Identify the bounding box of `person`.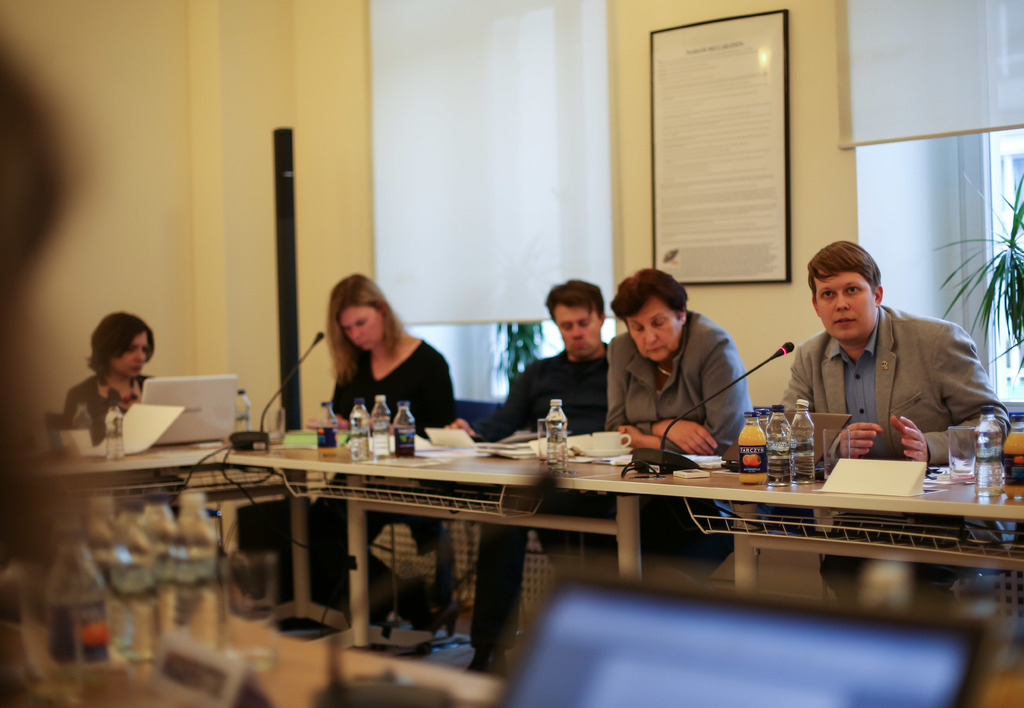
[left=281, top=270, right=458, bottom=620].
